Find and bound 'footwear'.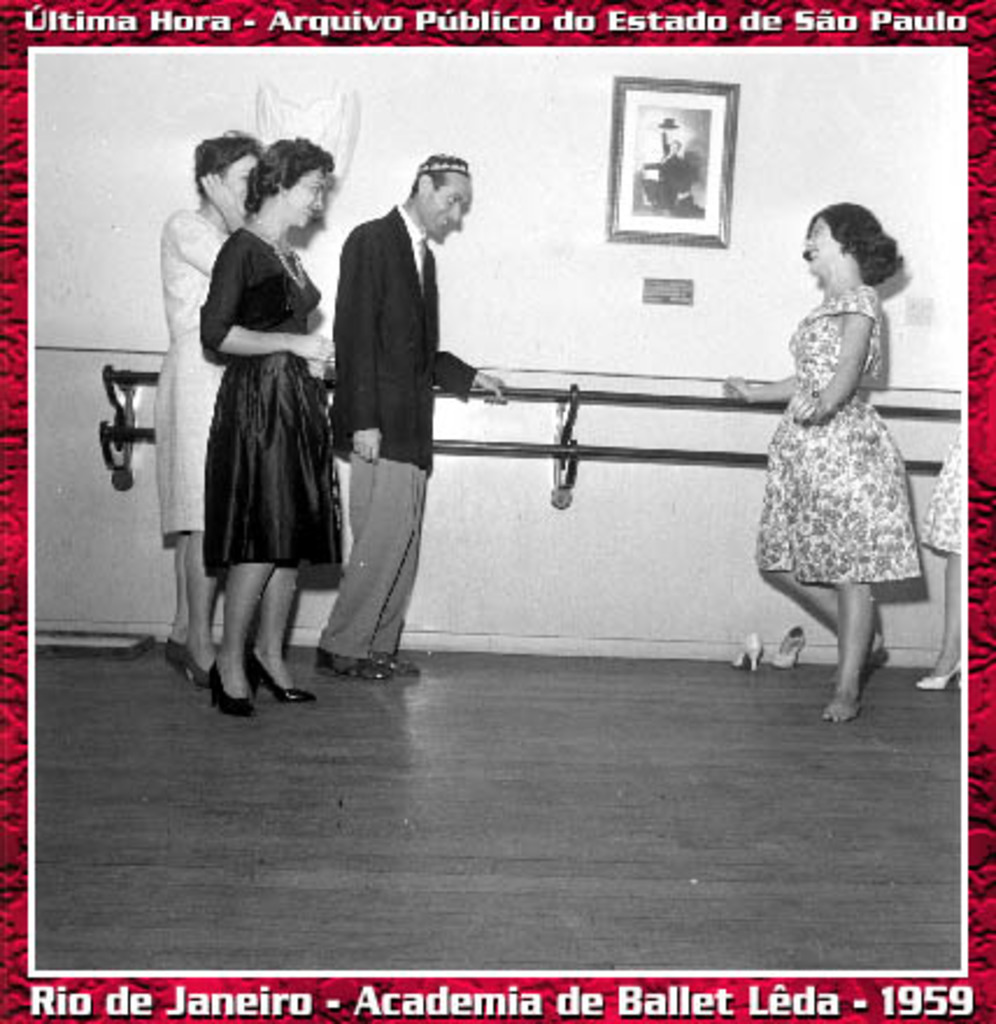
Bound: {"left": 251, "top": 649, "right": 312, "bottom": 703}.
